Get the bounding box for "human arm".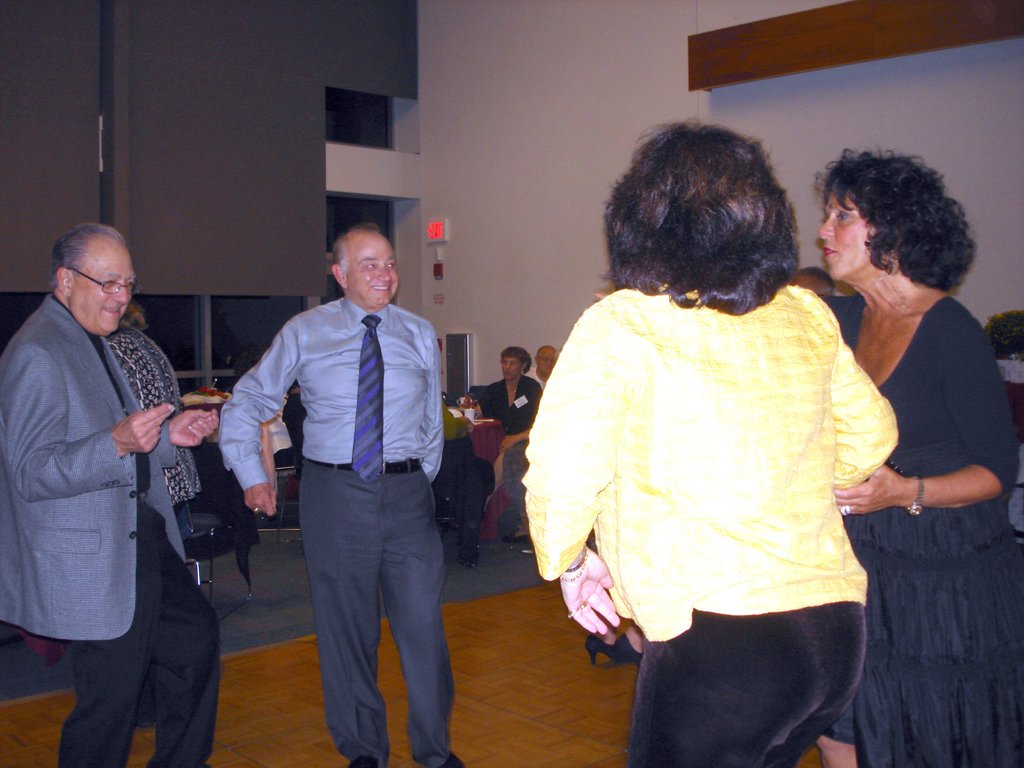
154,407,216,470.
